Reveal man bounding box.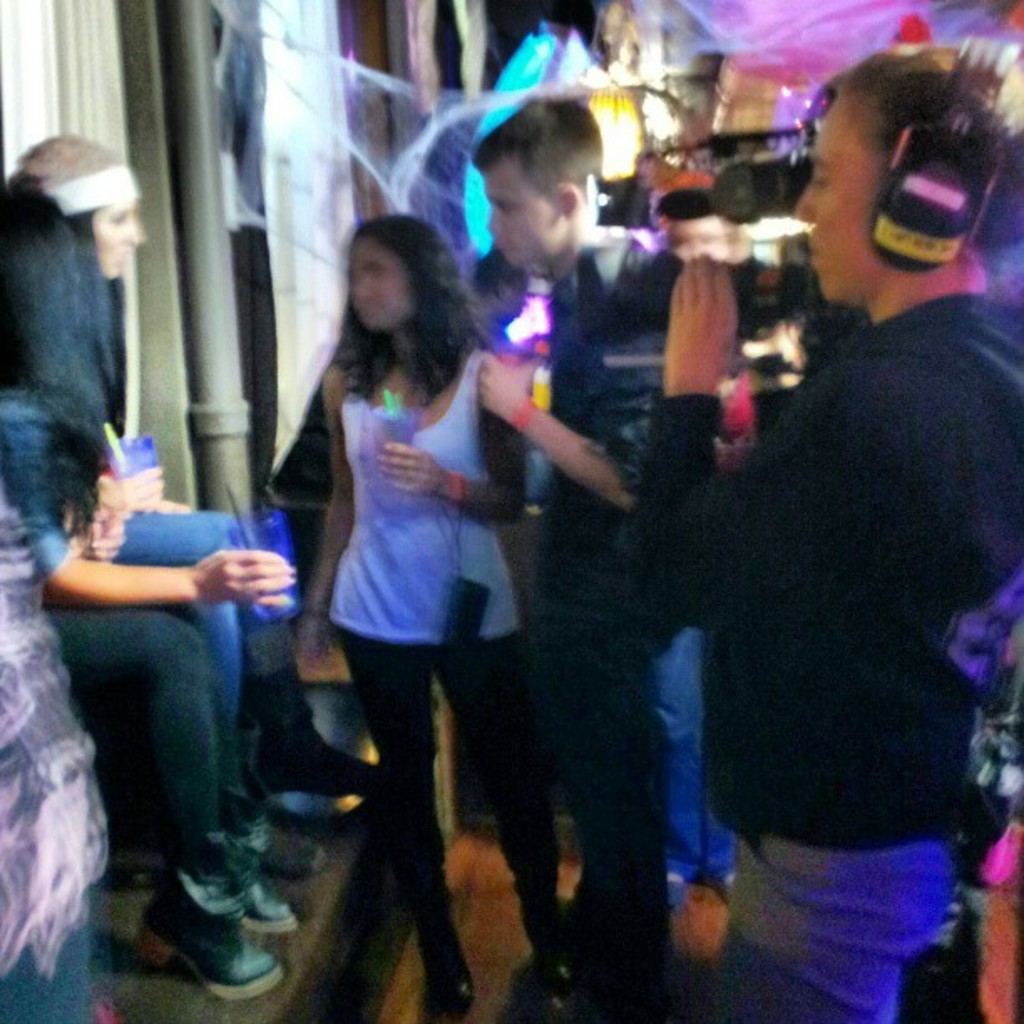
Revealed: 467 85 693 1022.
